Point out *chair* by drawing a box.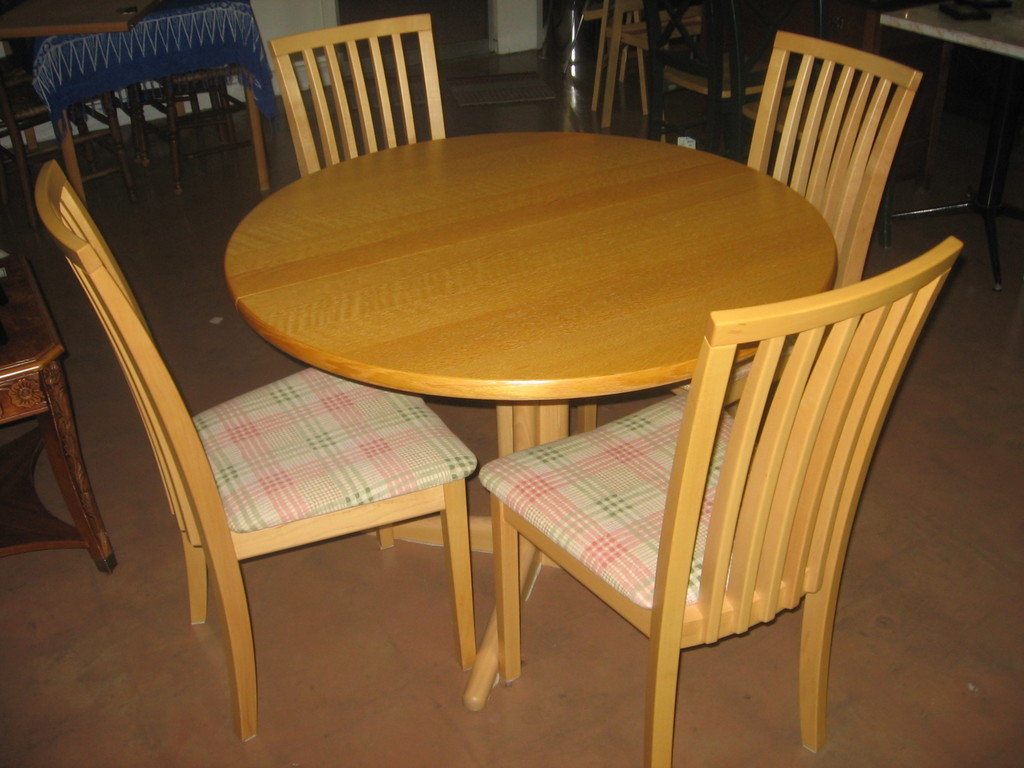
bbox=(35, 161, 481, 746).
